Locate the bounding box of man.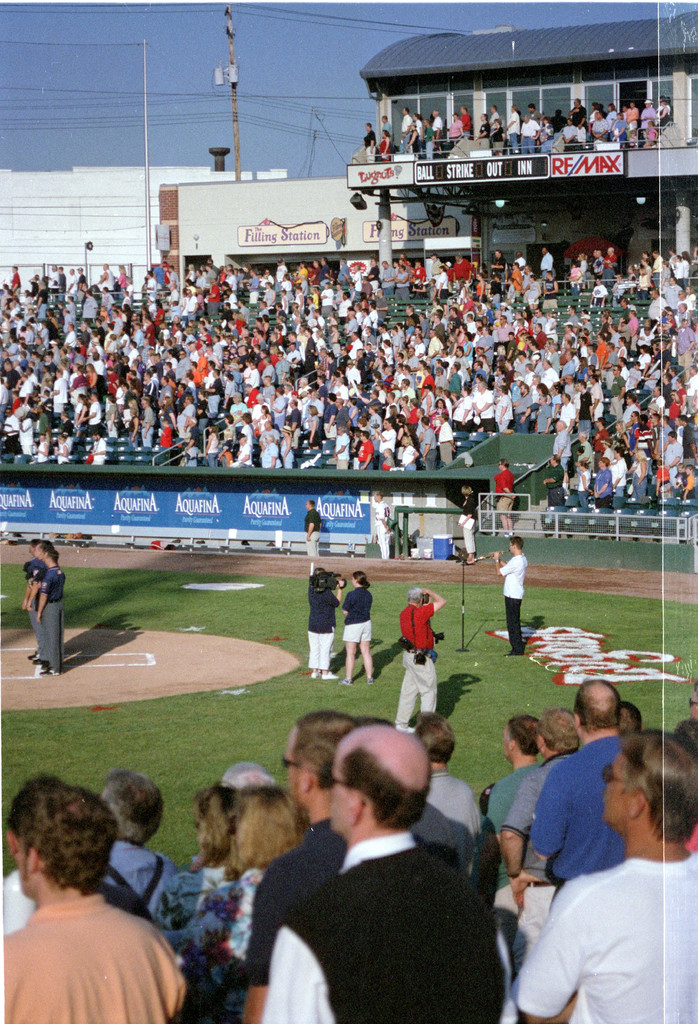
Bounding box: <region>94, 259, 119, 292</region>.
